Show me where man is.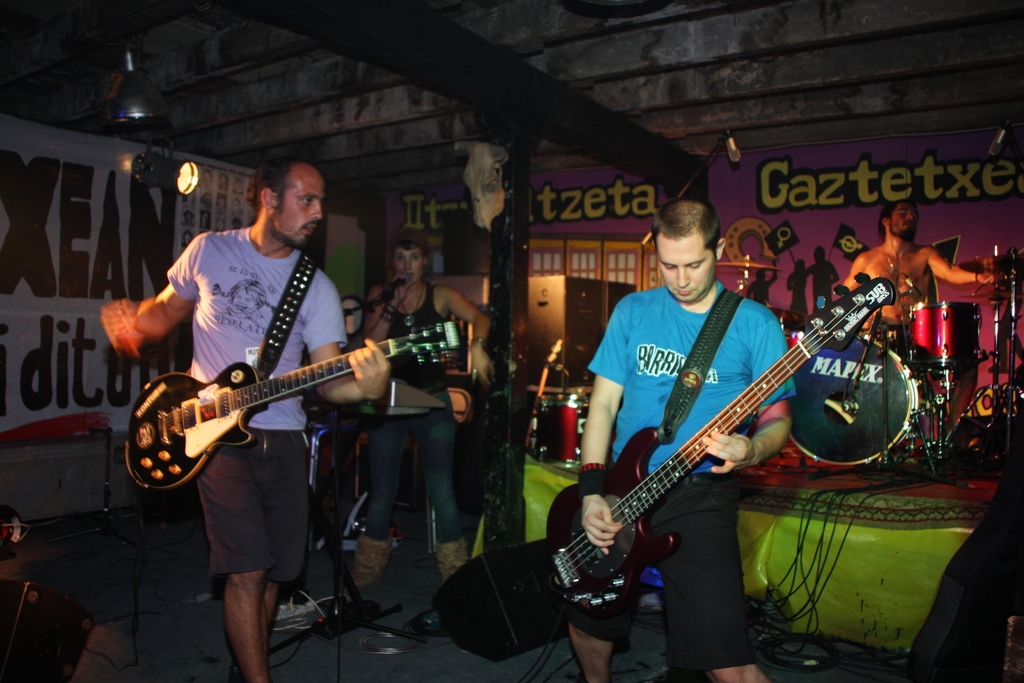
man is at pyautogui.locateOnScreen(842, 197, 1011, 450).
